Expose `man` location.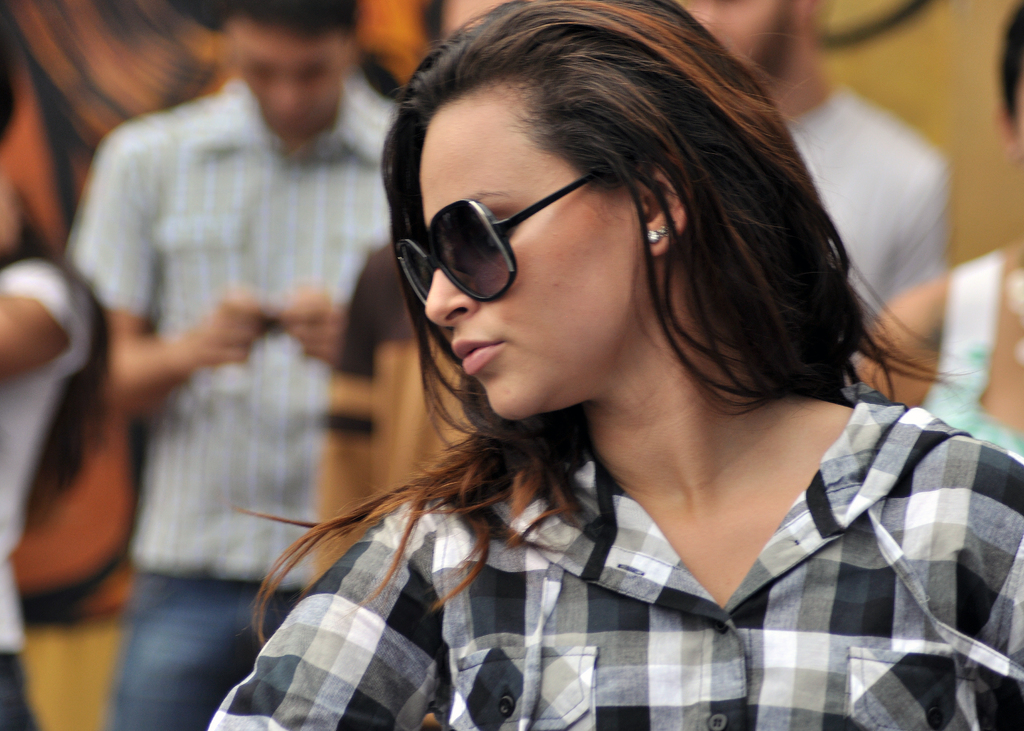
Exposed at bbox=[671, 0, 947, 368].
